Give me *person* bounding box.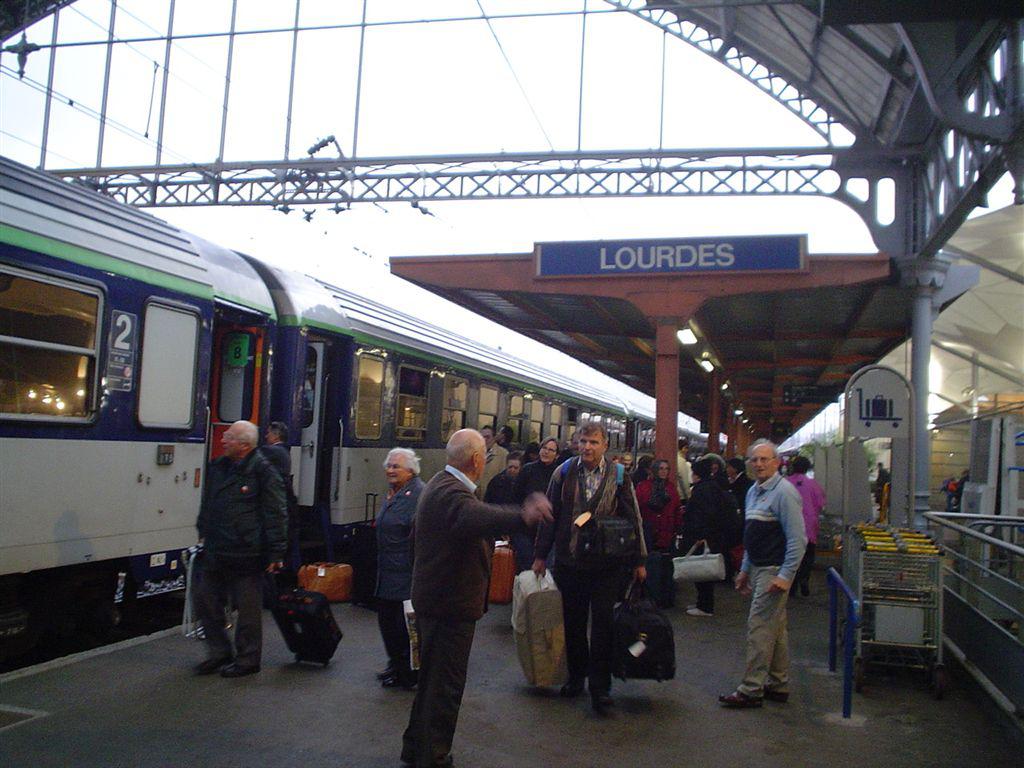
{"x1": 418, "y1": 427, "x2": 552, "y2": 767}.
